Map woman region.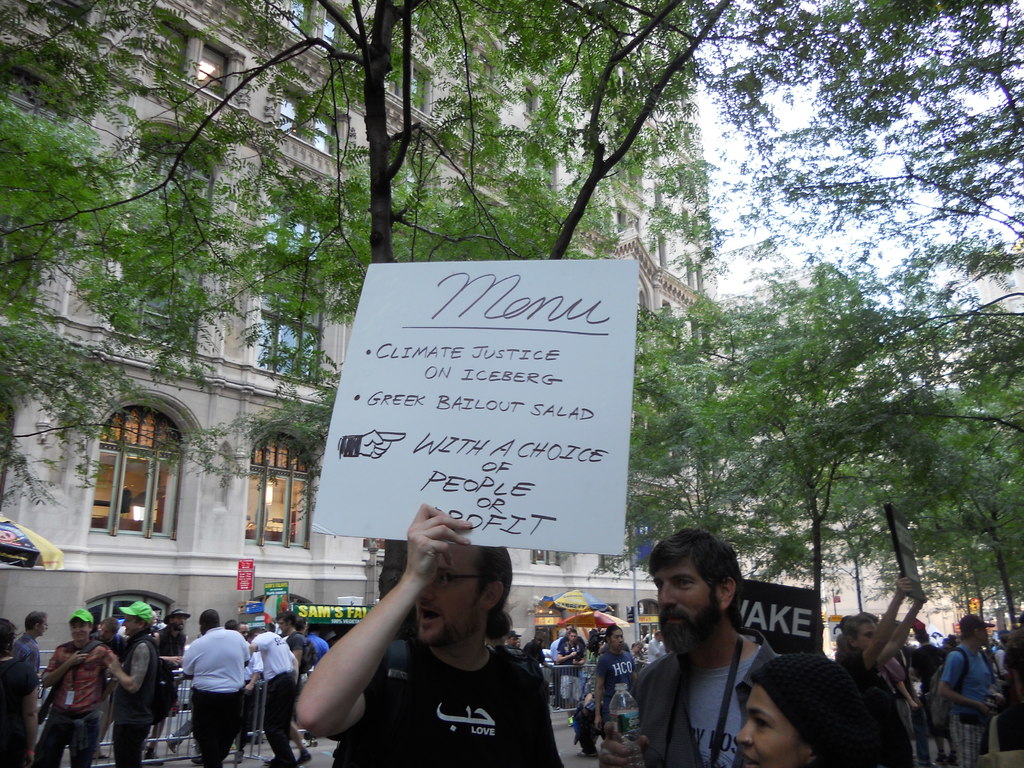
Mapped to 0,615,33,767.
